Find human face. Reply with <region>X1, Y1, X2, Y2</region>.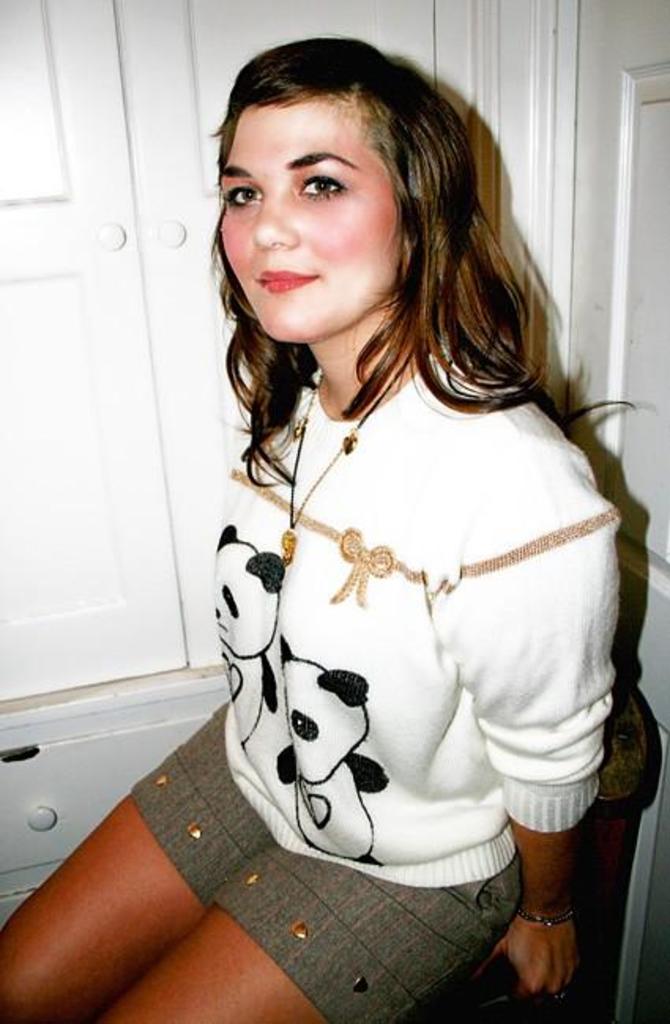
<region>216, 109, 410, 343</region>.
